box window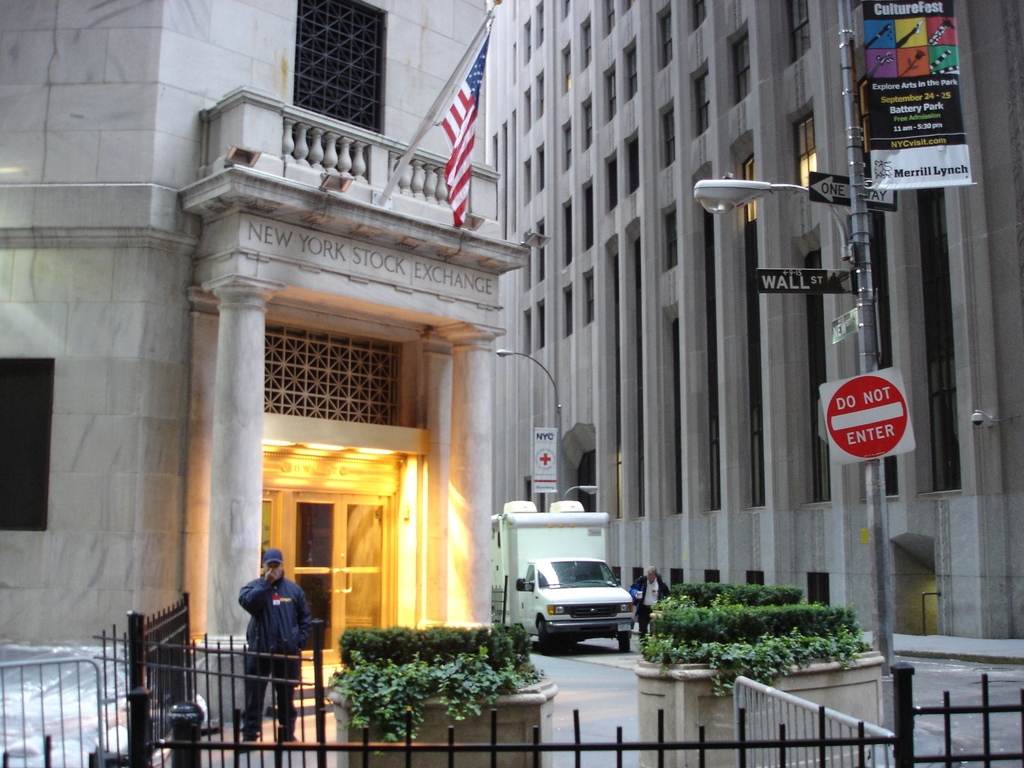
box(581, 269, 596, 330)
